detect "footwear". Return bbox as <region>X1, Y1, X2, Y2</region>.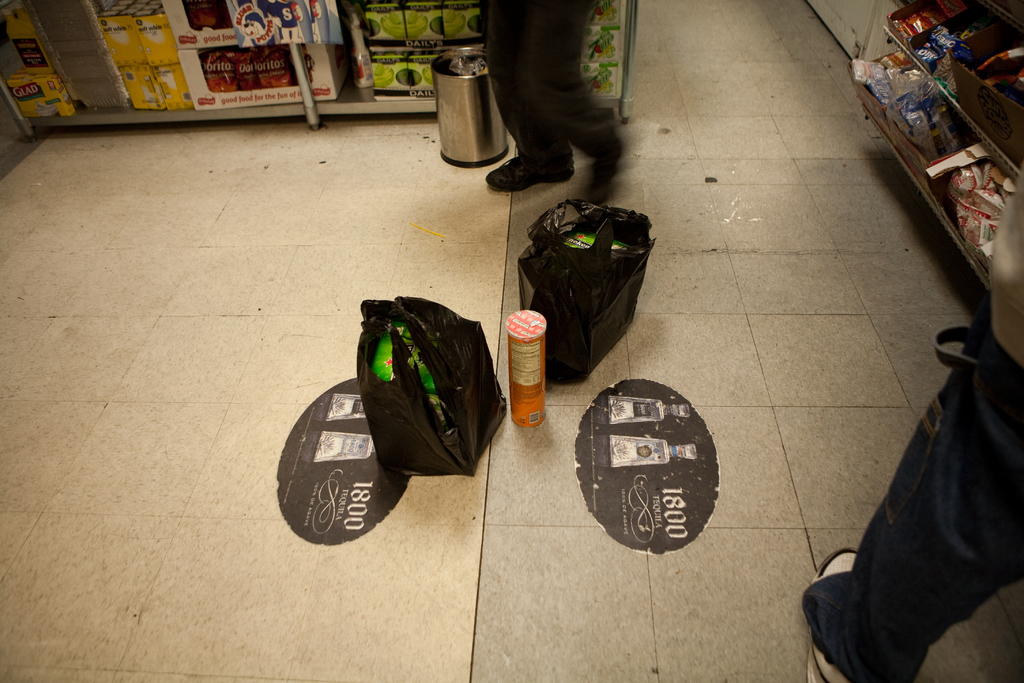
<region>484, 157, 568, 190</region>.
